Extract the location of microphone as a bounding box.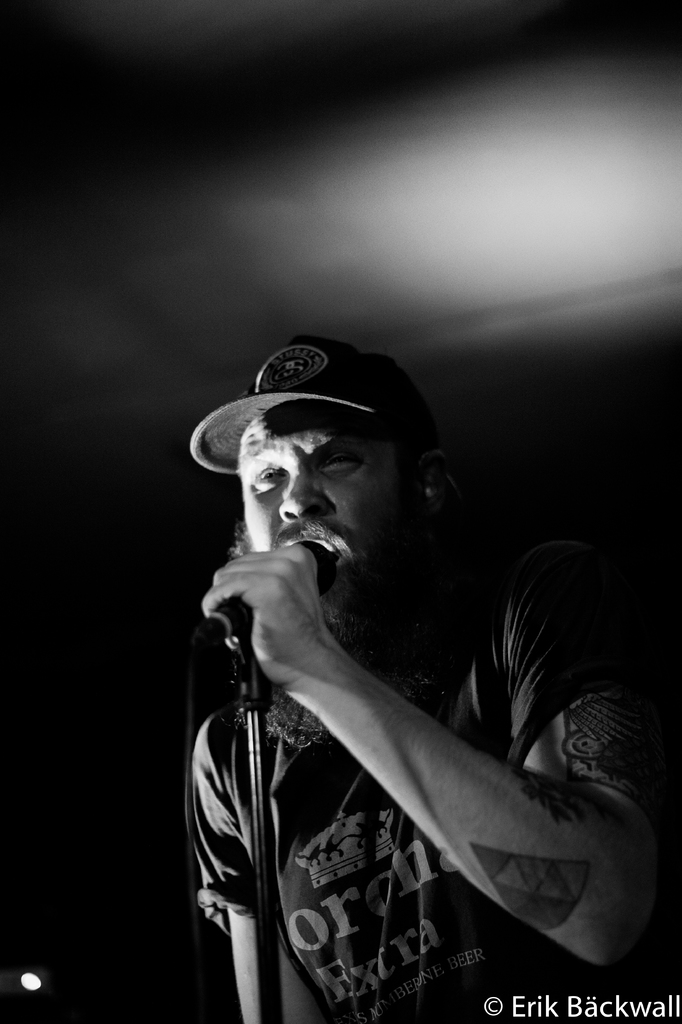
select_region(204, 533, 338, 641).
